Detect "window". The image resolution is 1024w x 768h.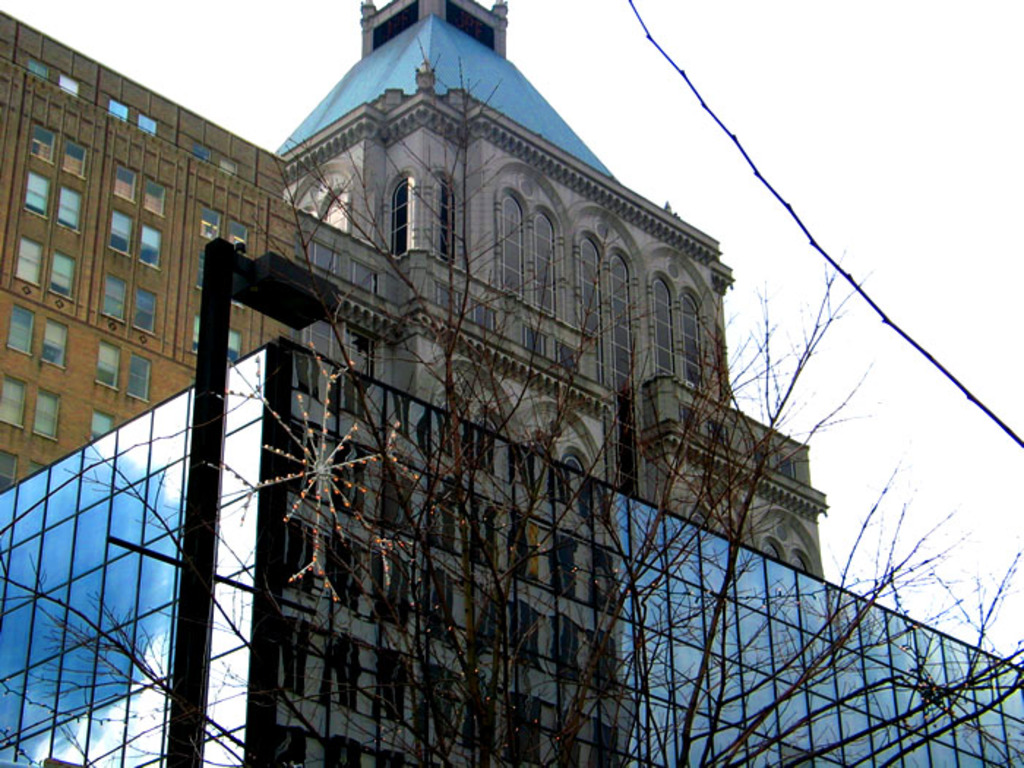
locate(16, 165, 56, 225).
